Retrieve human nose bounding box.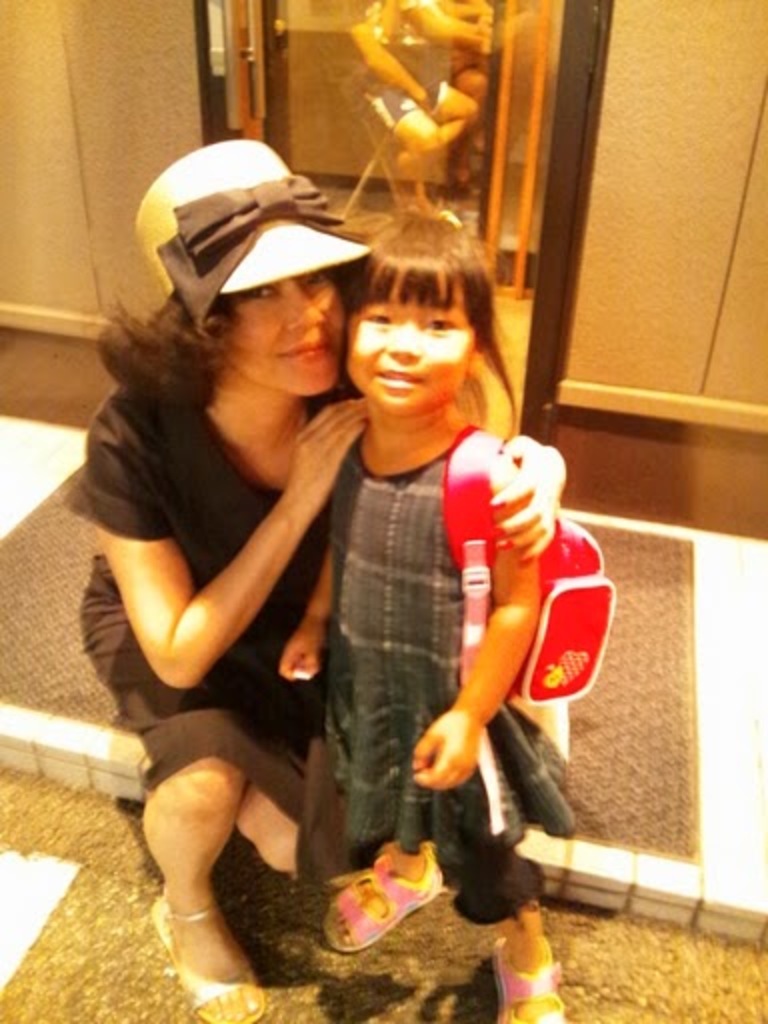
Bounding box: (290, 278, 328, 328).
